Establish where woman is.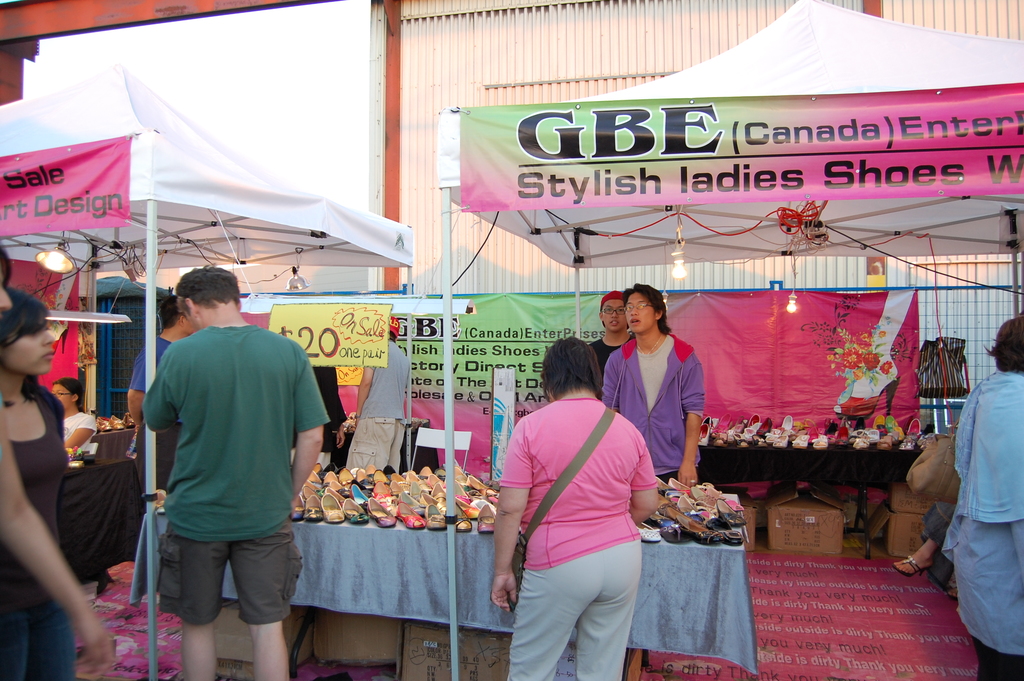
Established at crop(0, 285, 68, 680).
